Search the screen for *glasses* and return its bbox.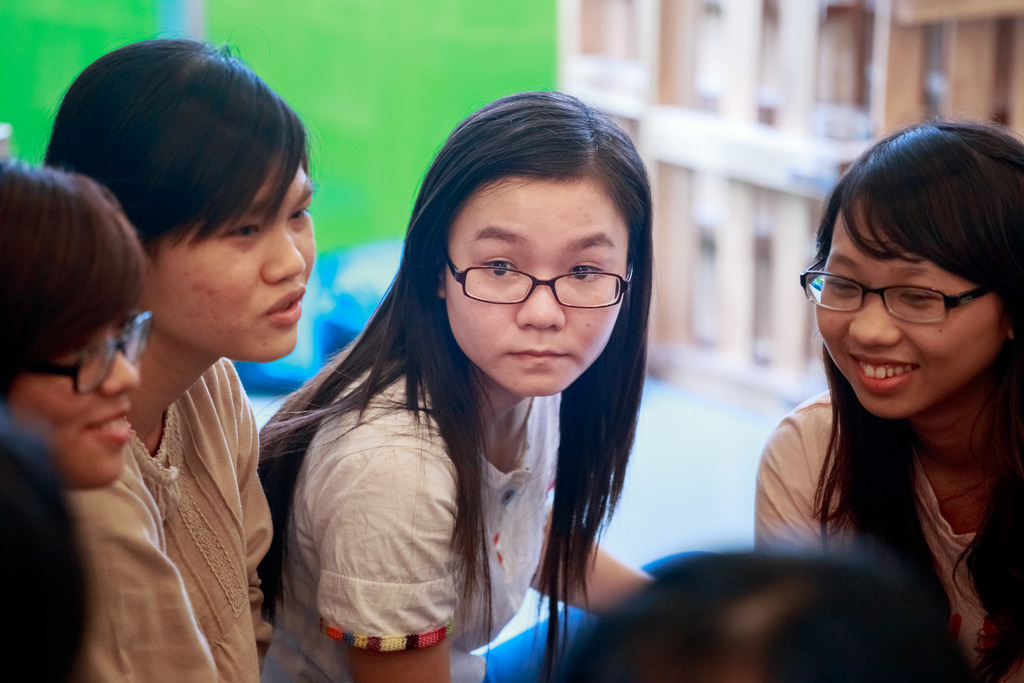
Found: {"left": 19, "top": 308, "right": 156, "bottom": 393}.
